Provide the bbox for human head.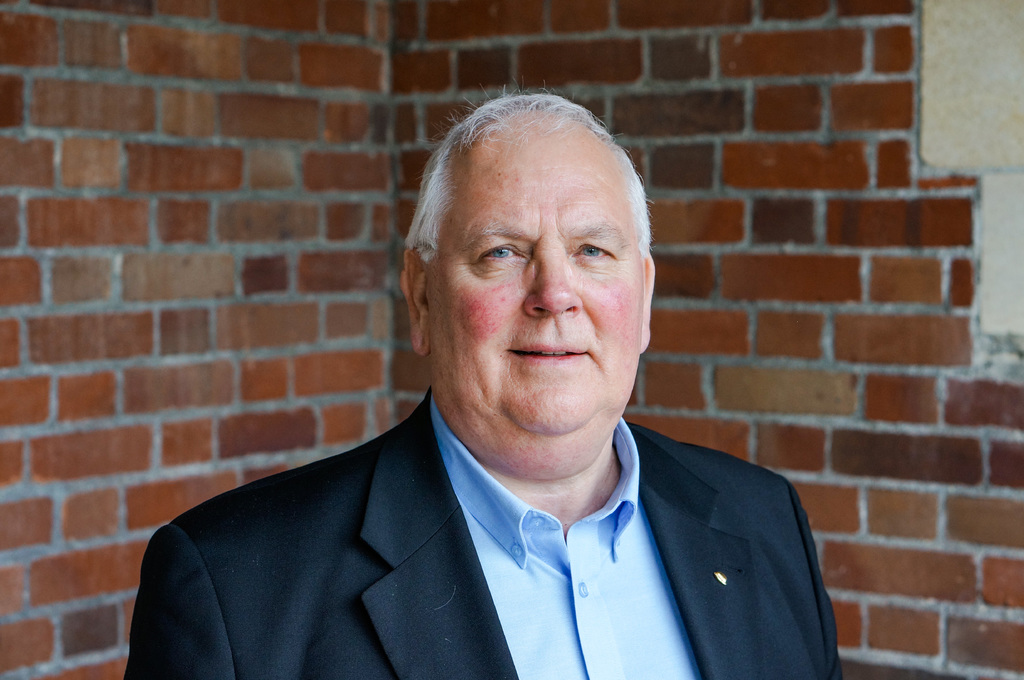
select_region(422, 79, 668, 424).
